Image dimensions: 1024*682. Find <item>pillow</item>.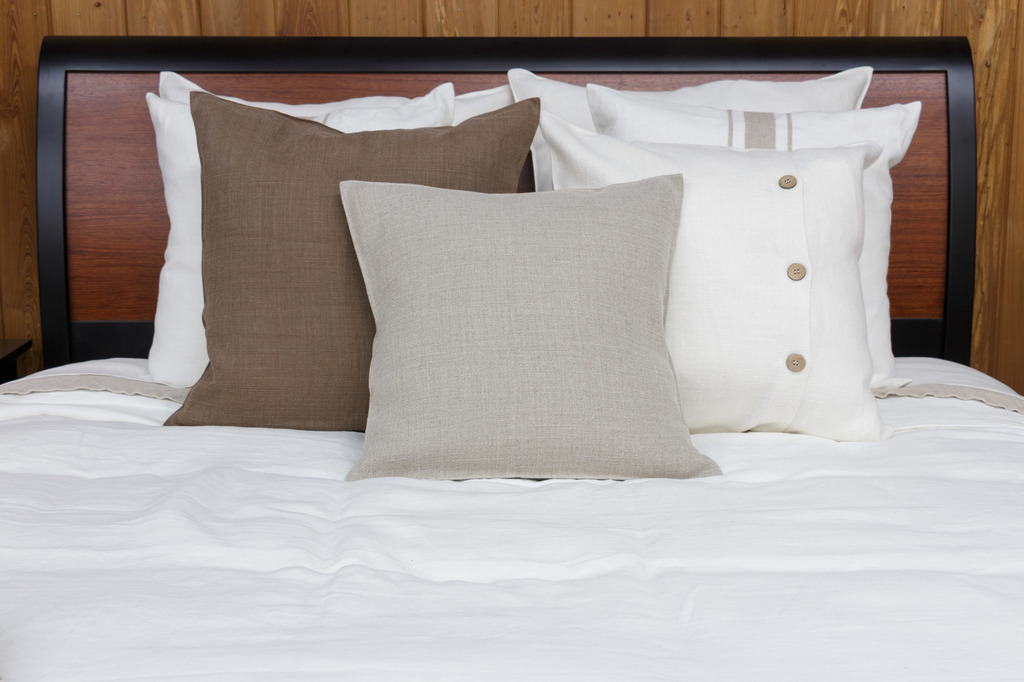
Rect(585, 77, 920, 392).
